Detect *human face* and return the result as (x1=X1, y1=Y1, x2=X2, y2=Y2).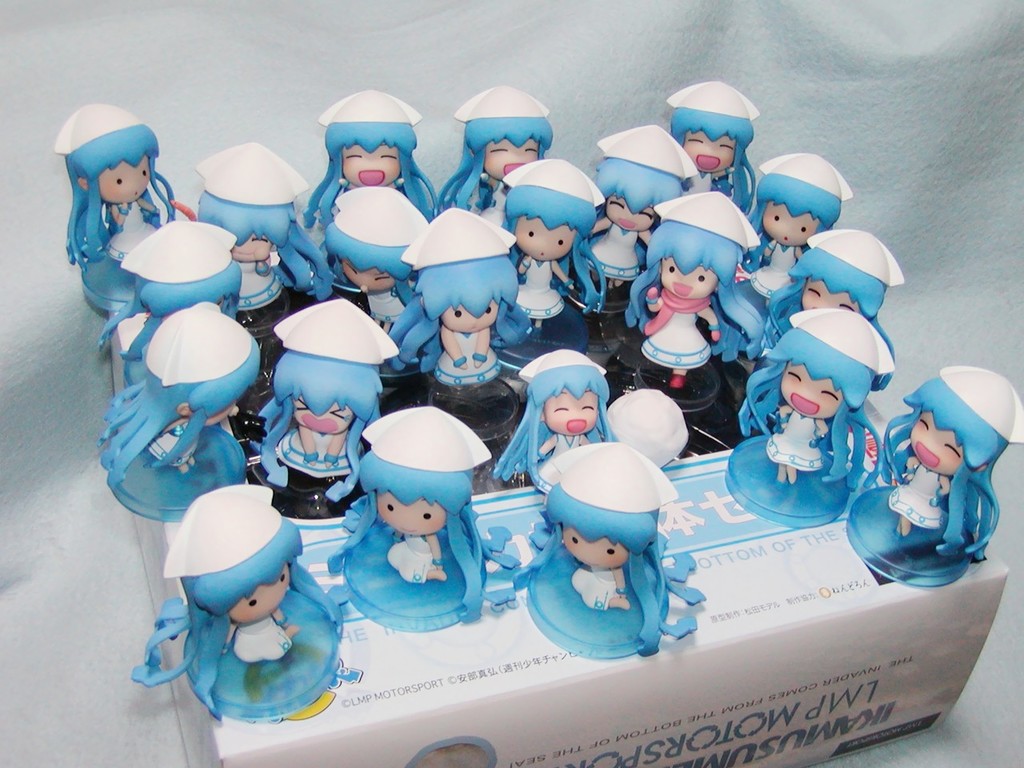
(x1=562, y1=534, x2=630, y2=566).
